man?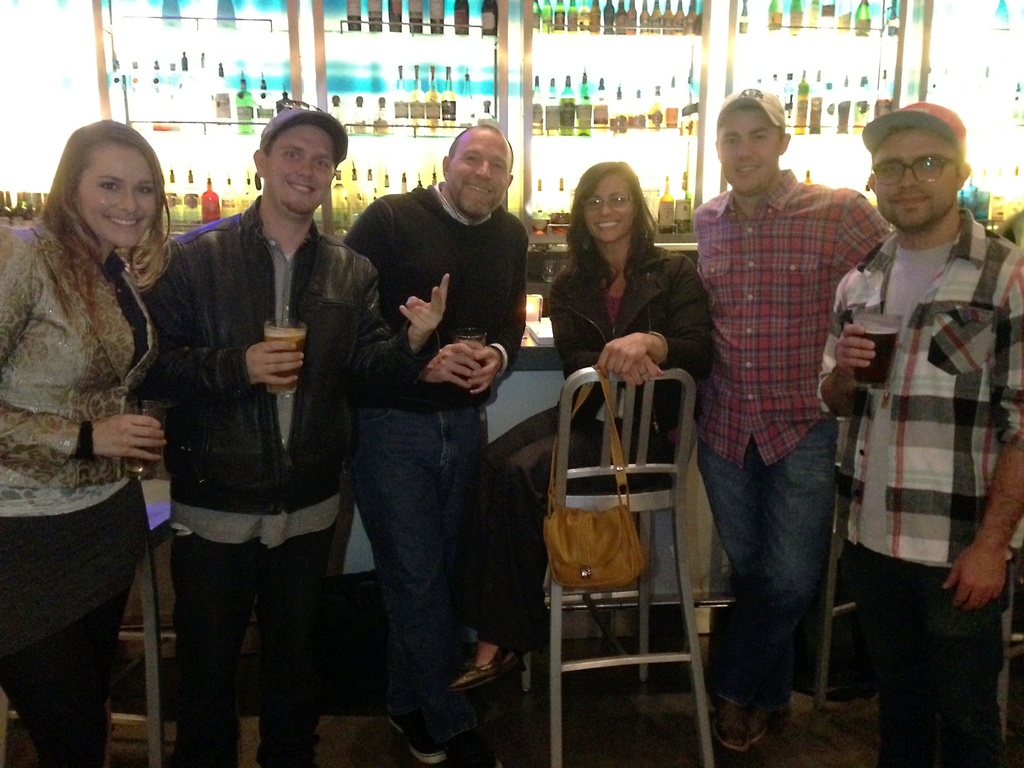
678:99:884:728
